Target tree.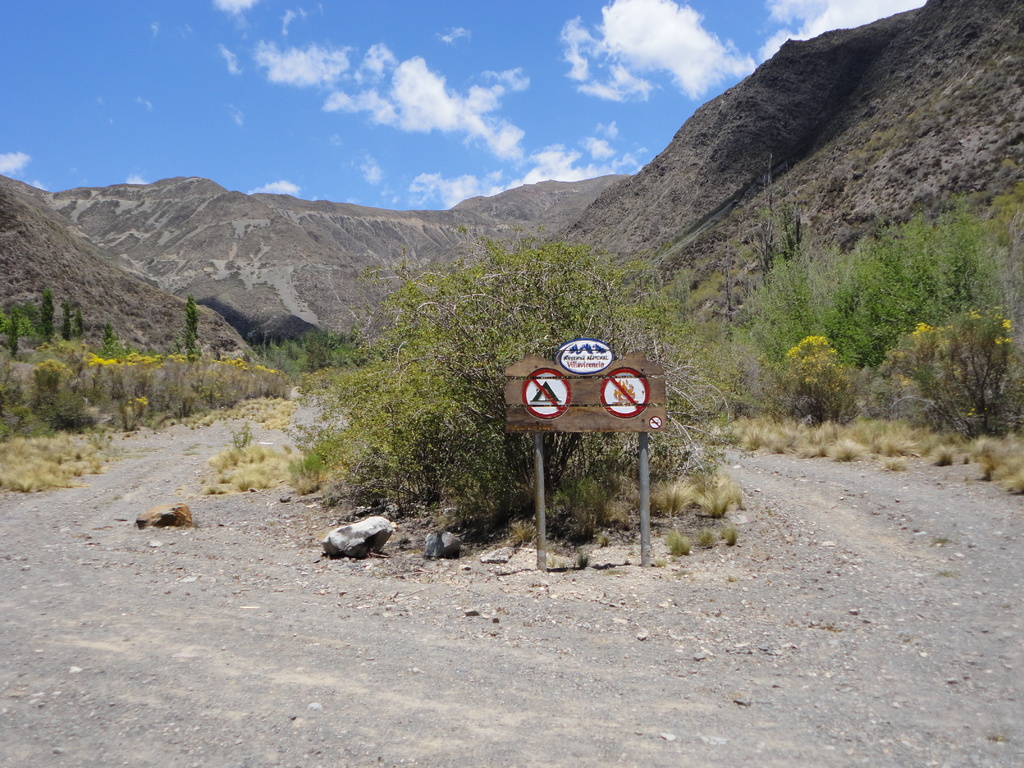
Target region: <region>703, 159, 890, 431</region>.
